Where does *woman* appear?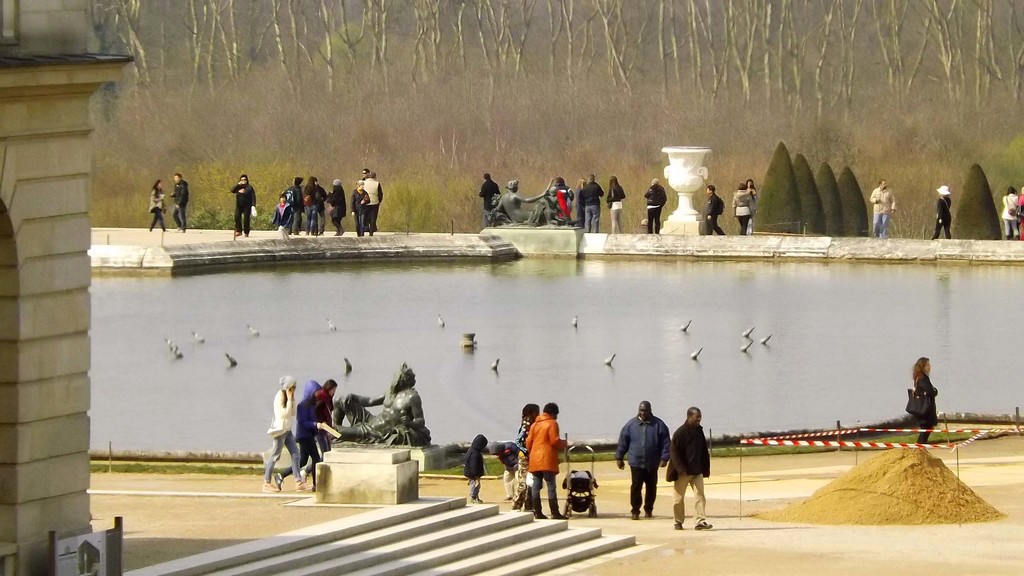
Appears at box=[324, 179, 346, 236].
